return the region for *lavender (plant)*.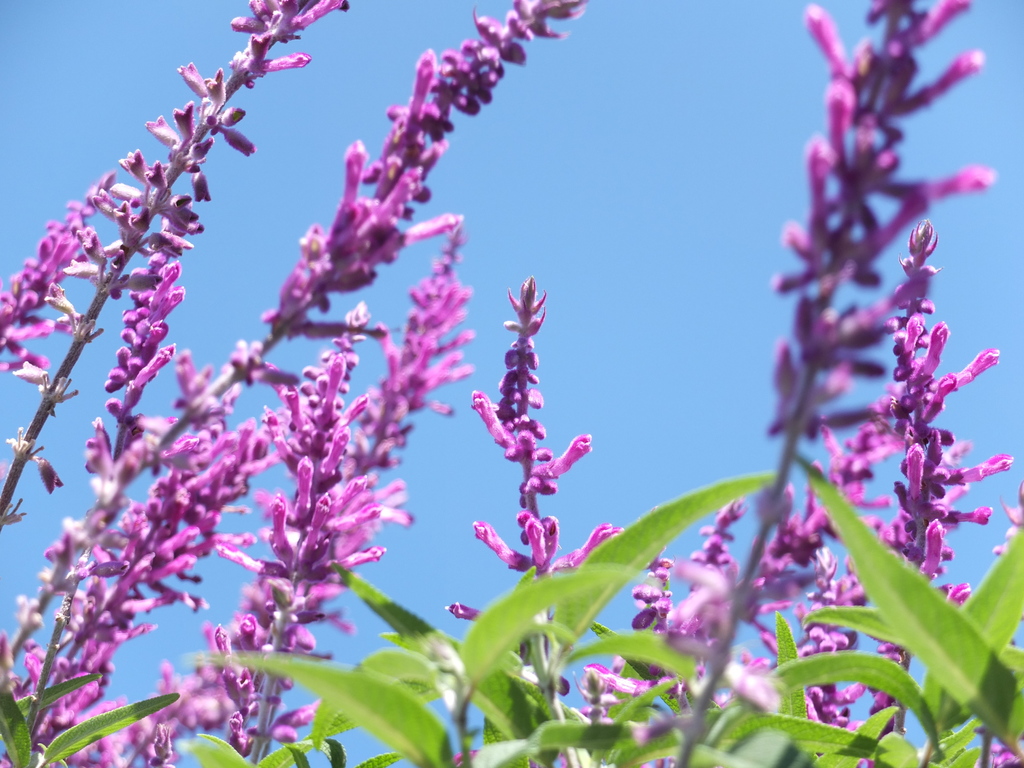
<region>795, 543, 900, 758</region>.
